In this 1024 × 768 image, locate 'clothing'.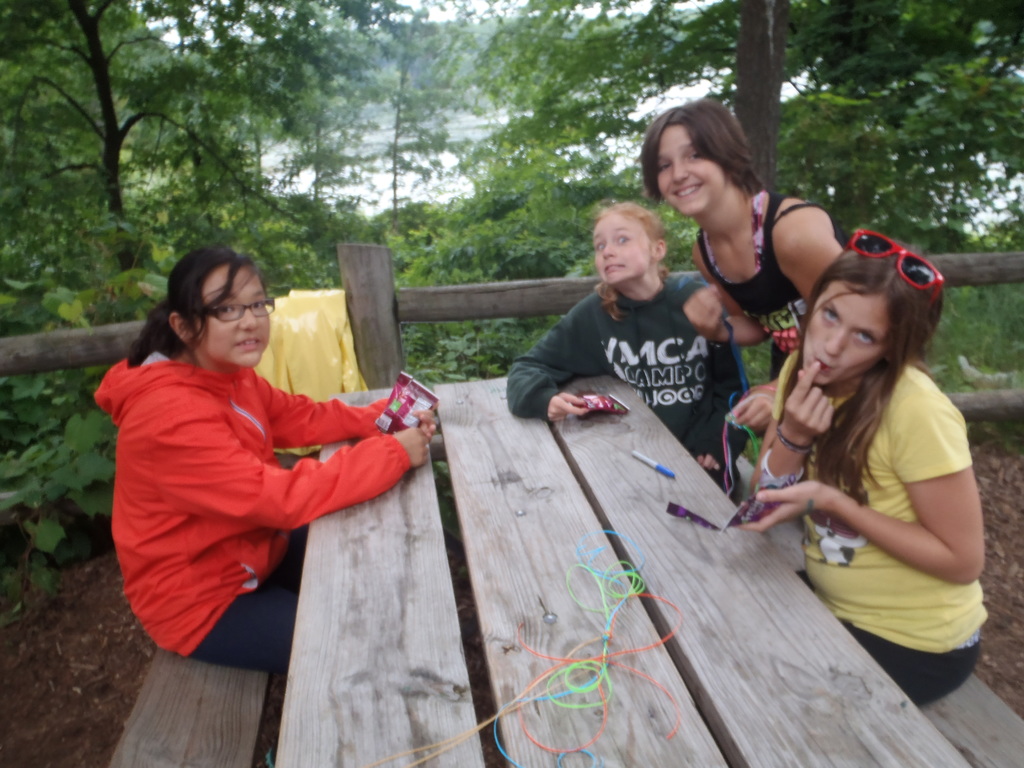
Bounding box: region(691, 184, 846, 374).
